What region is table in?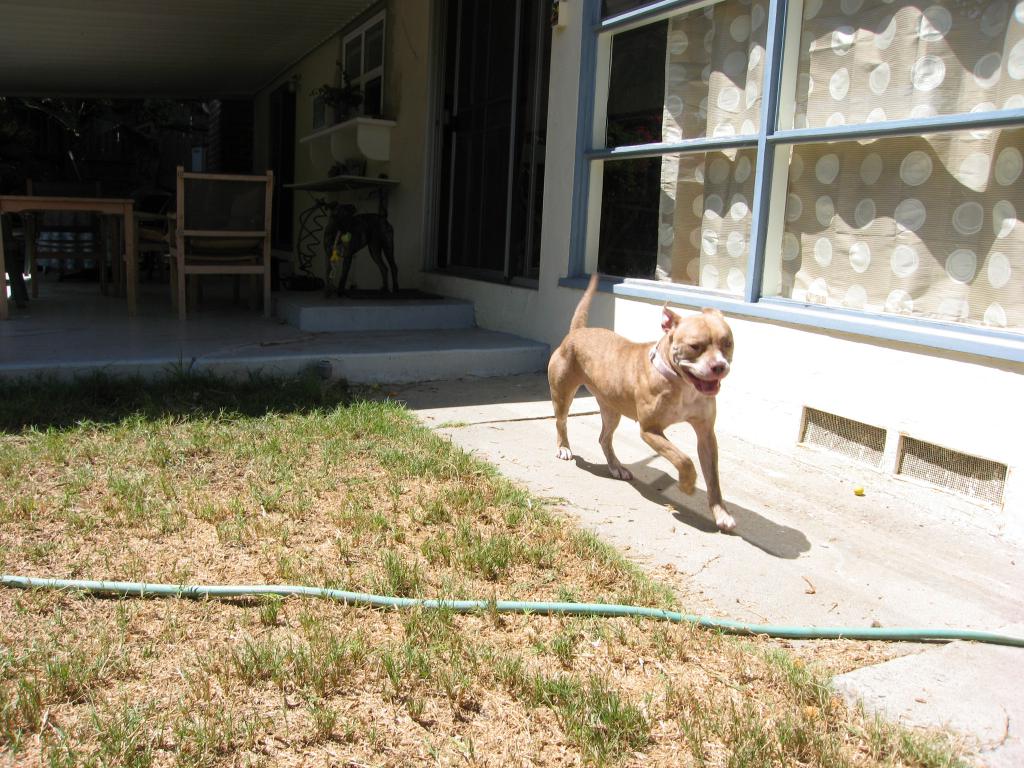
left=0, top=197, right=143, bottom=309.
